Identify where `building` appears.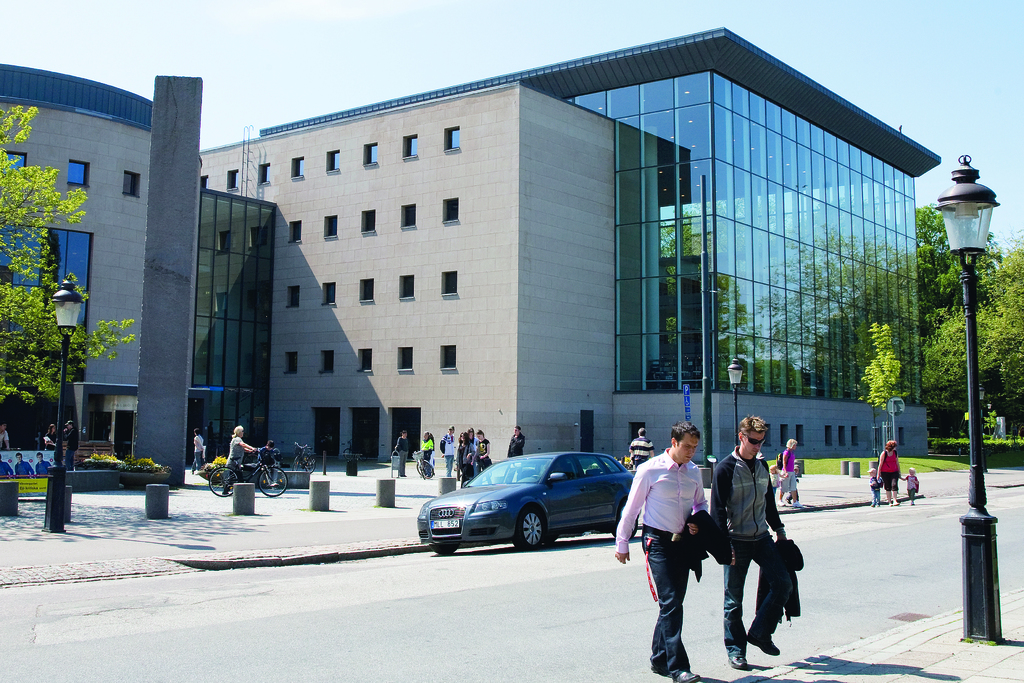
Appears at pyautogui.locateOnScreen(0, 65, 195, 470).
